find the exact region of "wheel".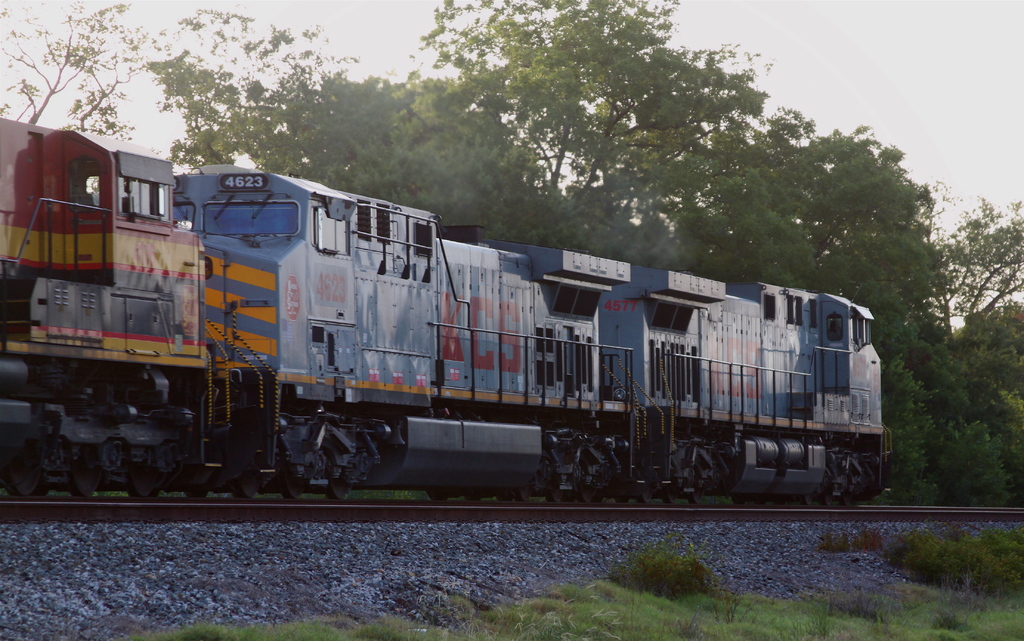
Exact region: left=278, top=467, right=305, bottom=496.
